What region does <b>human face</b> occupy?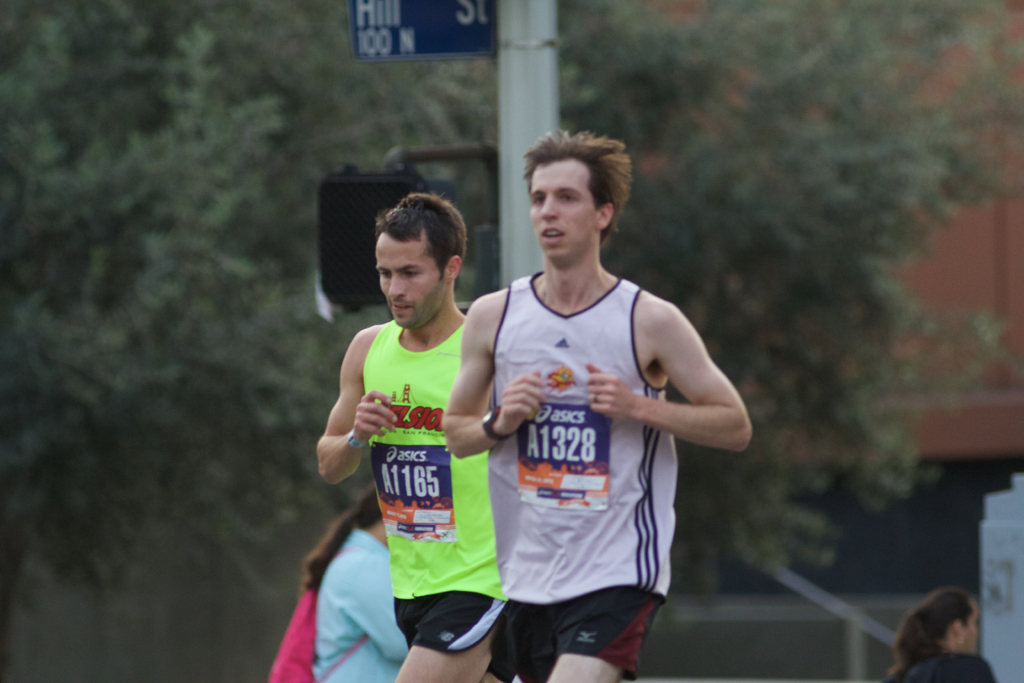
378 229 450 335.
